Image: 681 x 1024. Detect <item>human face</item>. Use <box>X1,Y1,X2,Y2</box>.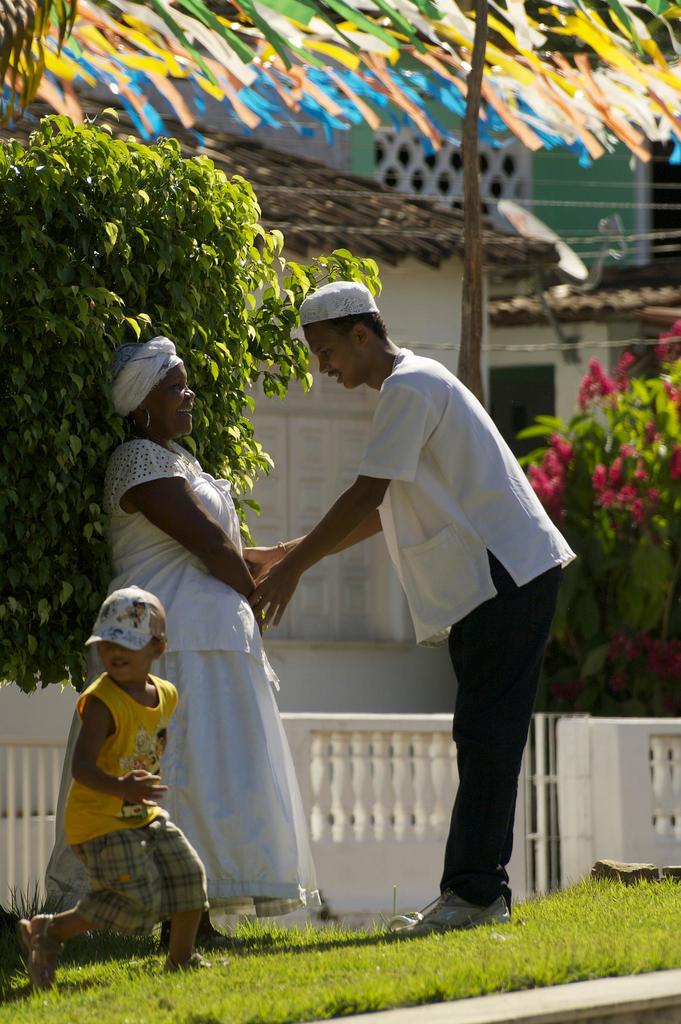
<box>92,639,162,686</box>.
